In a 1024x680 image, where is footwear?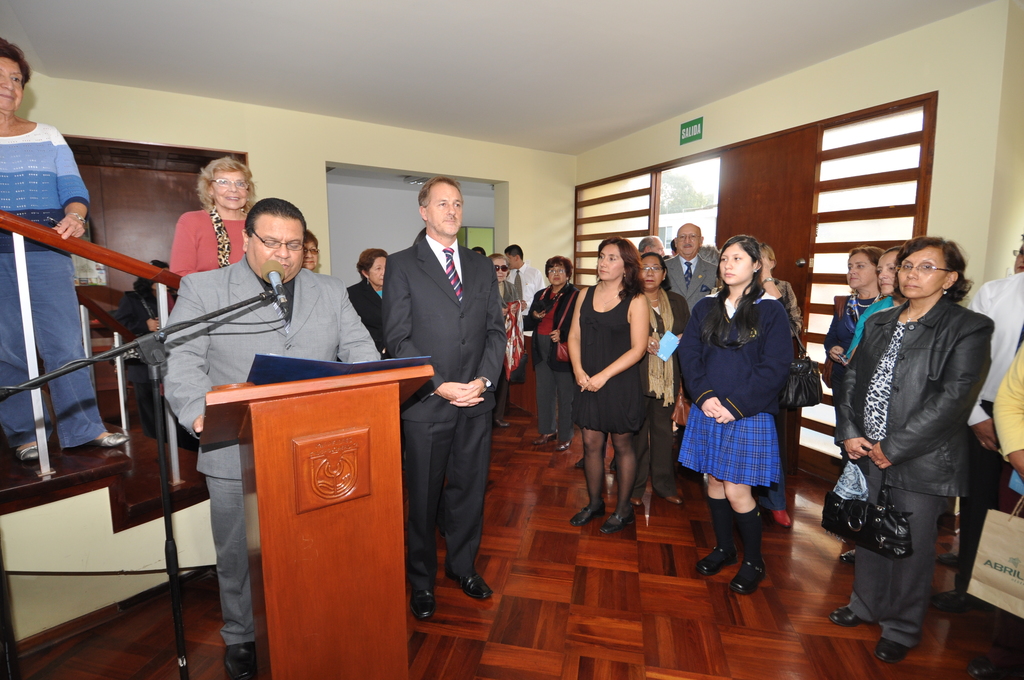
(left=728, top=559, right=766, bottom=597).
